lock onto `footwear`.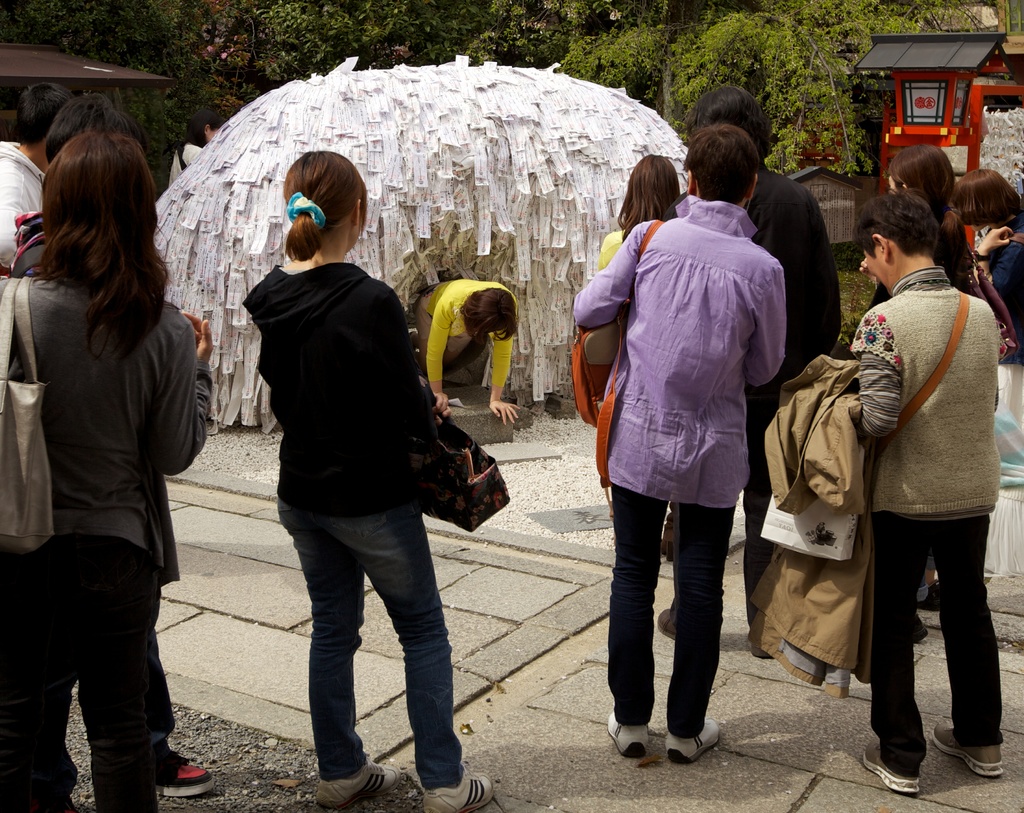
Locked: bbox=(932, 717, 1004, 778).
